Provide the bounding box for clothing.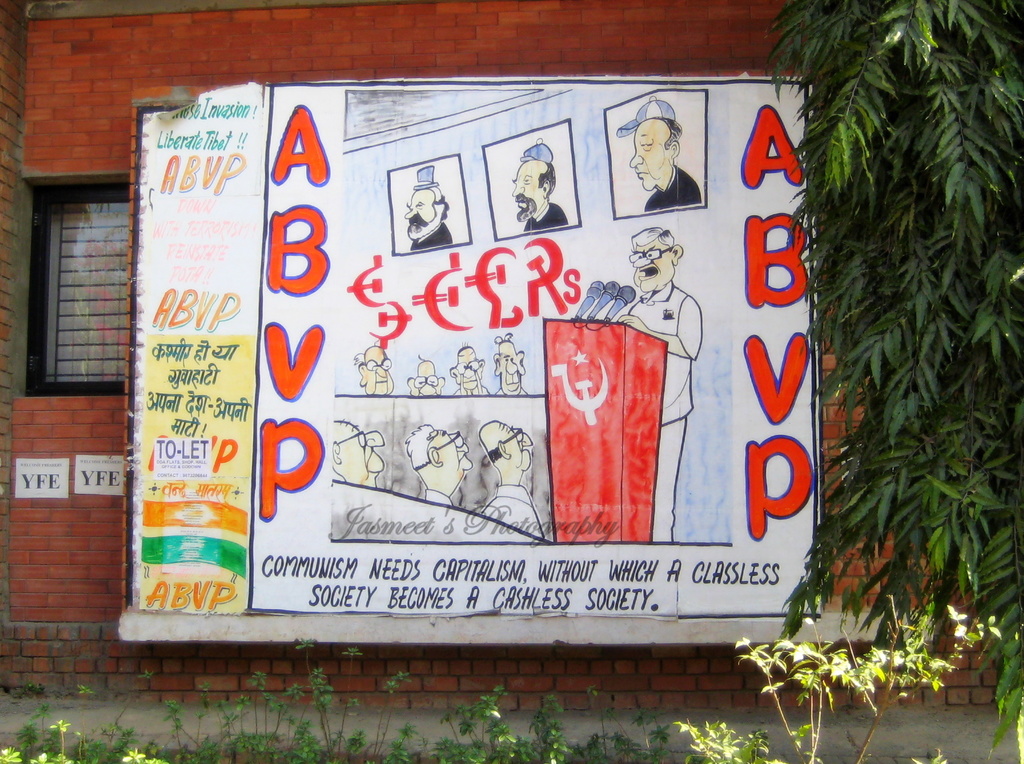
l=410, t=218, r=452, b=249.
